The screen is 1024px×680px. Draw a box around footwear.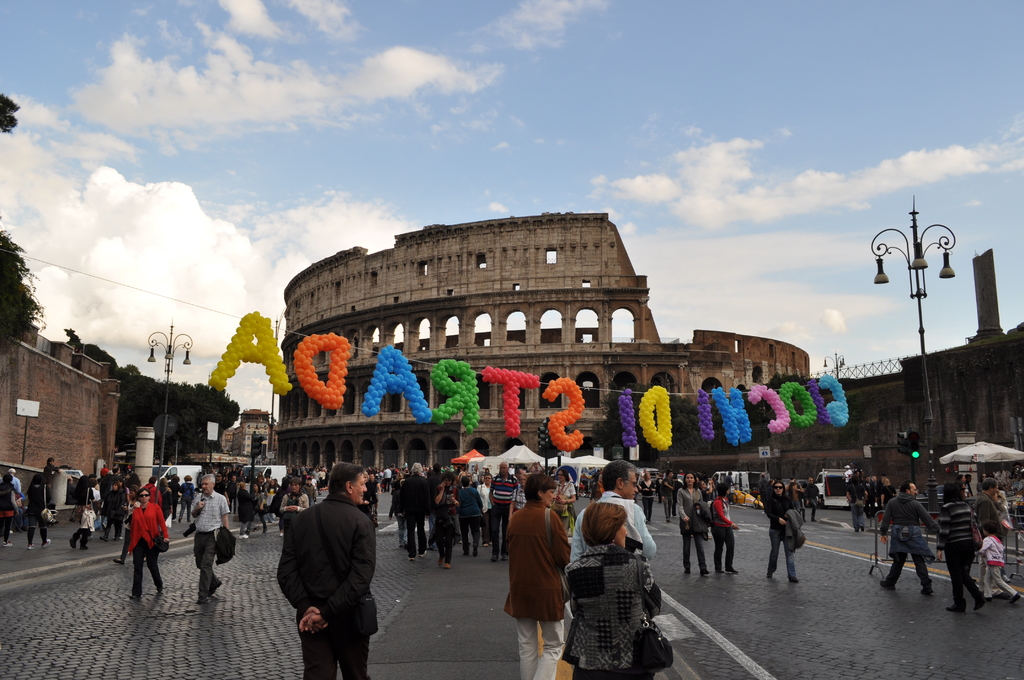
<box>407,556,413,558</box>.
